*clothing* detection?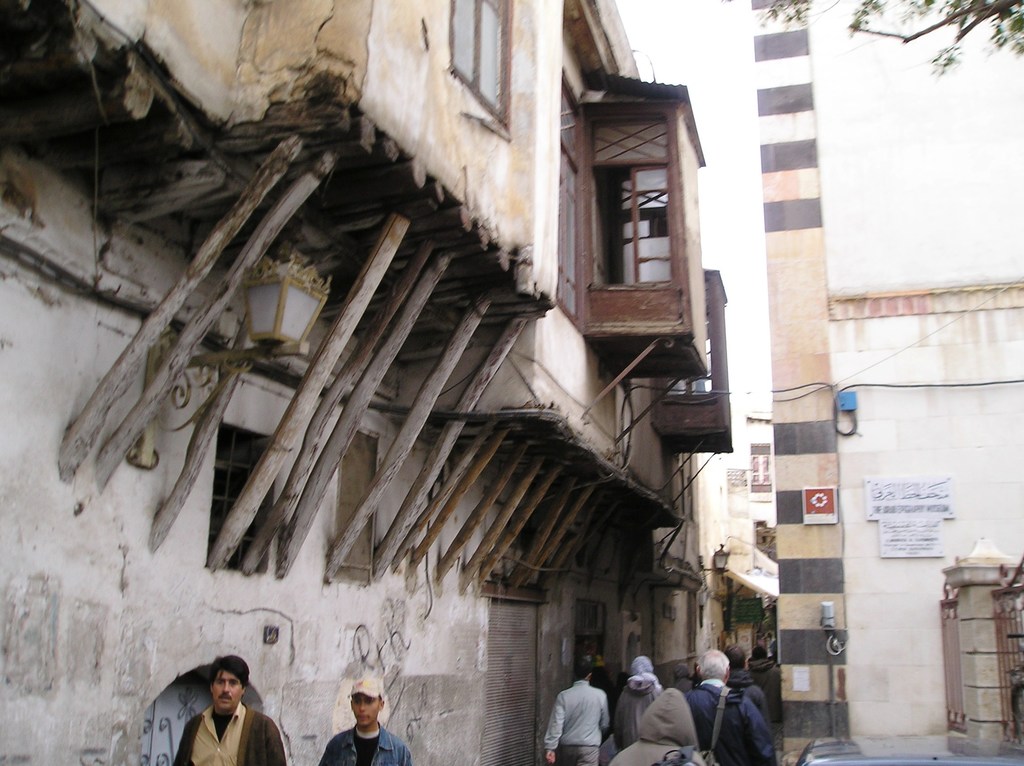
BBox(722, 666, 773, 721)
